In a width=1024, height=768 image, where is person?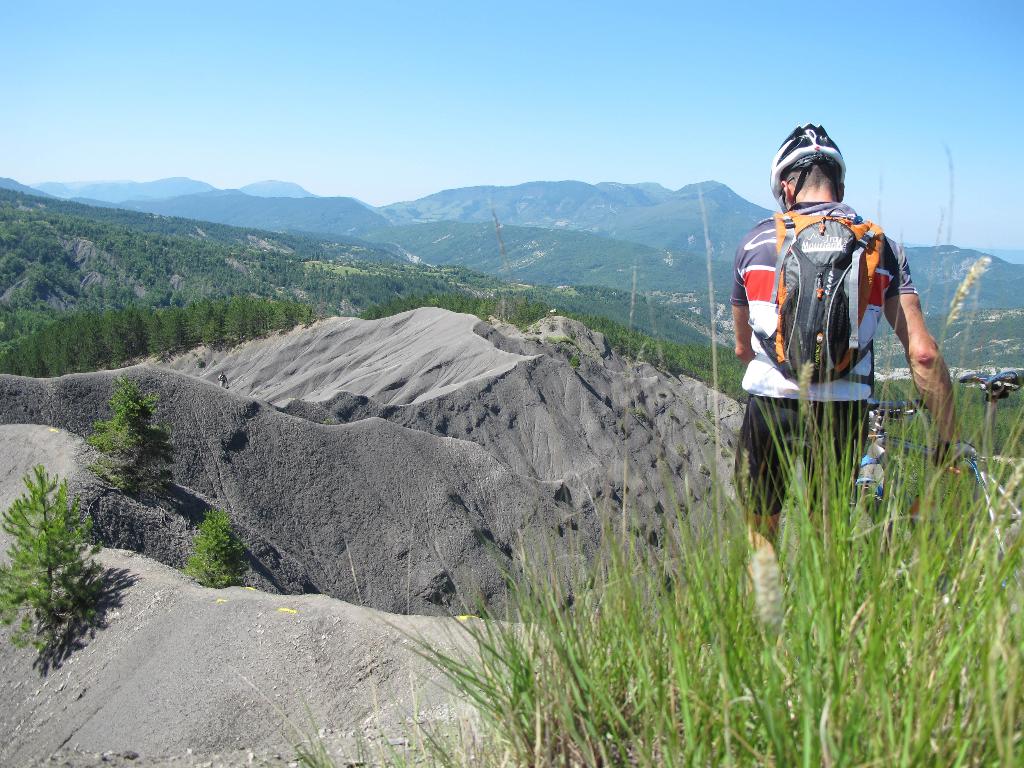
[750, 127, 930, 628].
